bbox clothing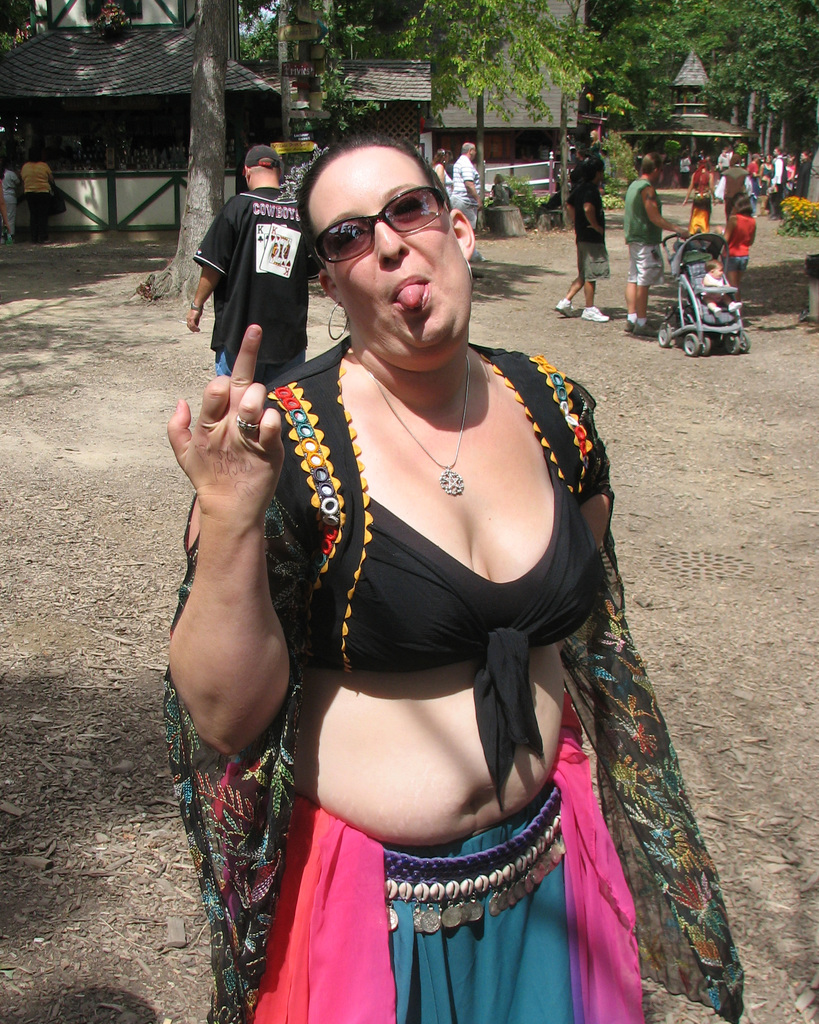
rect(725, 151, 733, 161)
